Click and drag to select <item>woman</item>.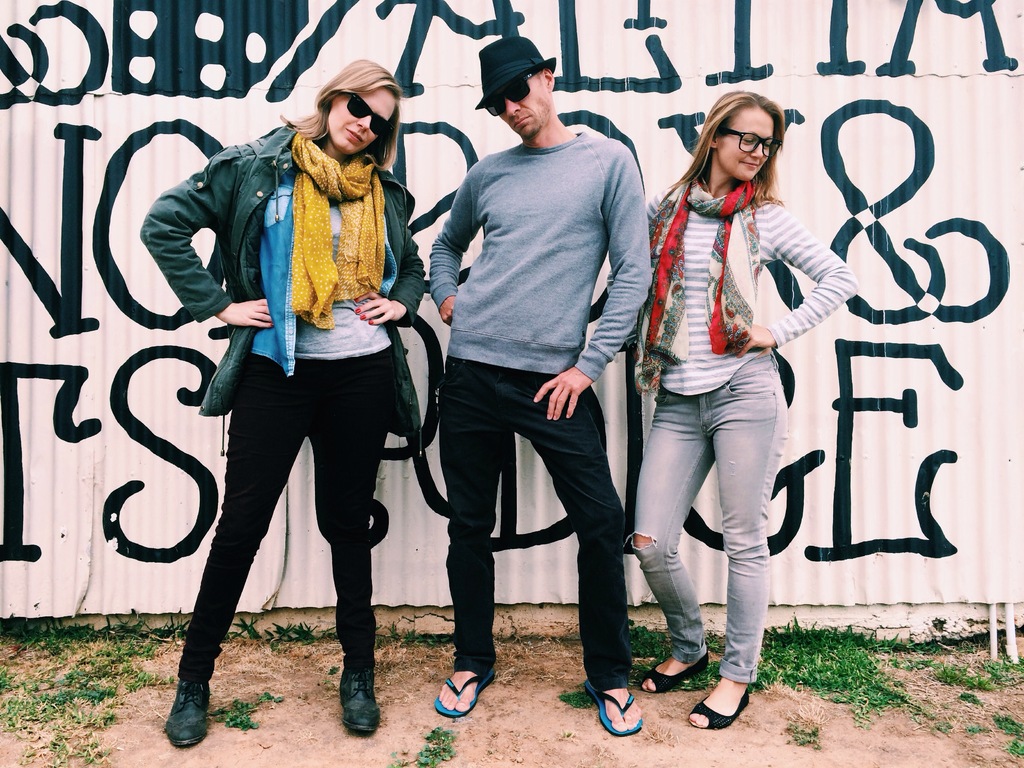
Selection: bbox=[624, 85, 847, 744].
